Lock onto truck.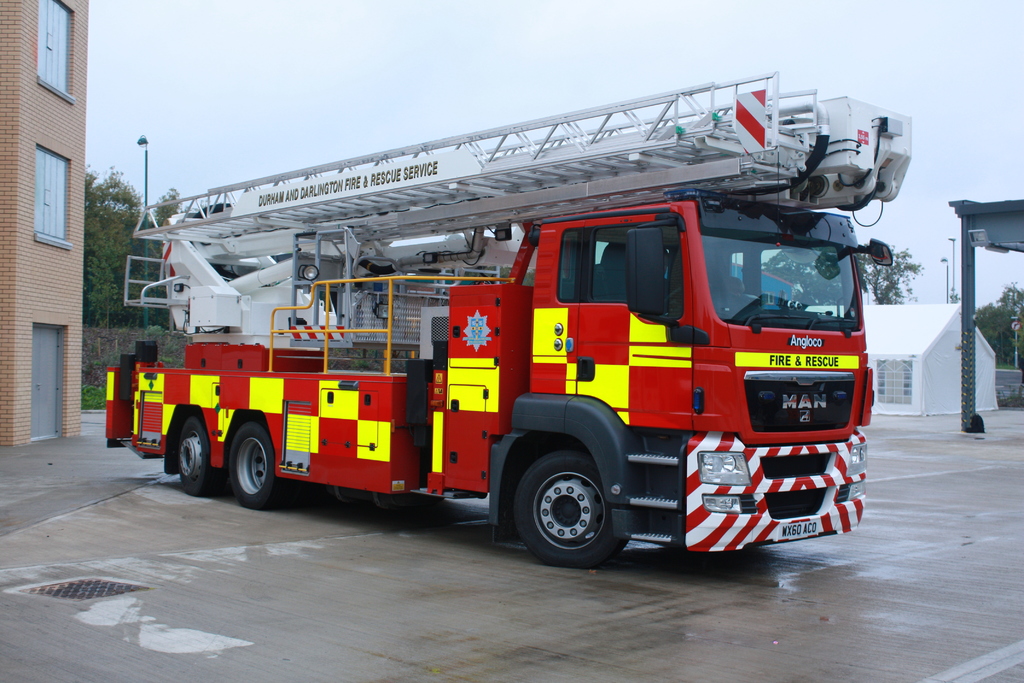
Locked: x1=136 y1=154 x2=933 y2=586.
